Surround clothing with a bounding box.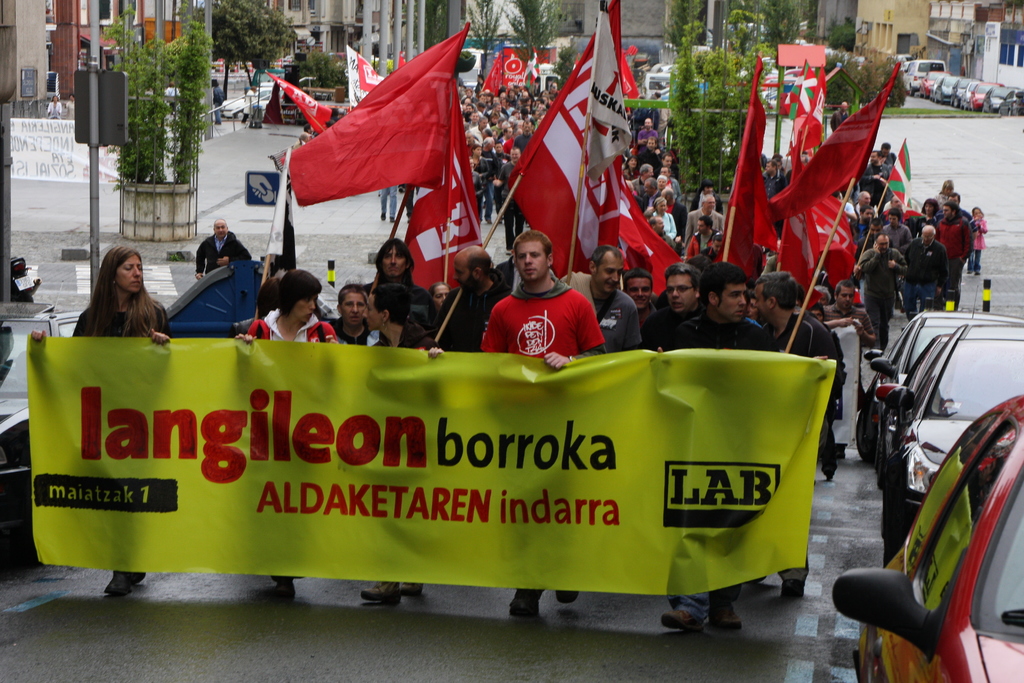
x1=239 y1=90 x2=260 y2=121.
